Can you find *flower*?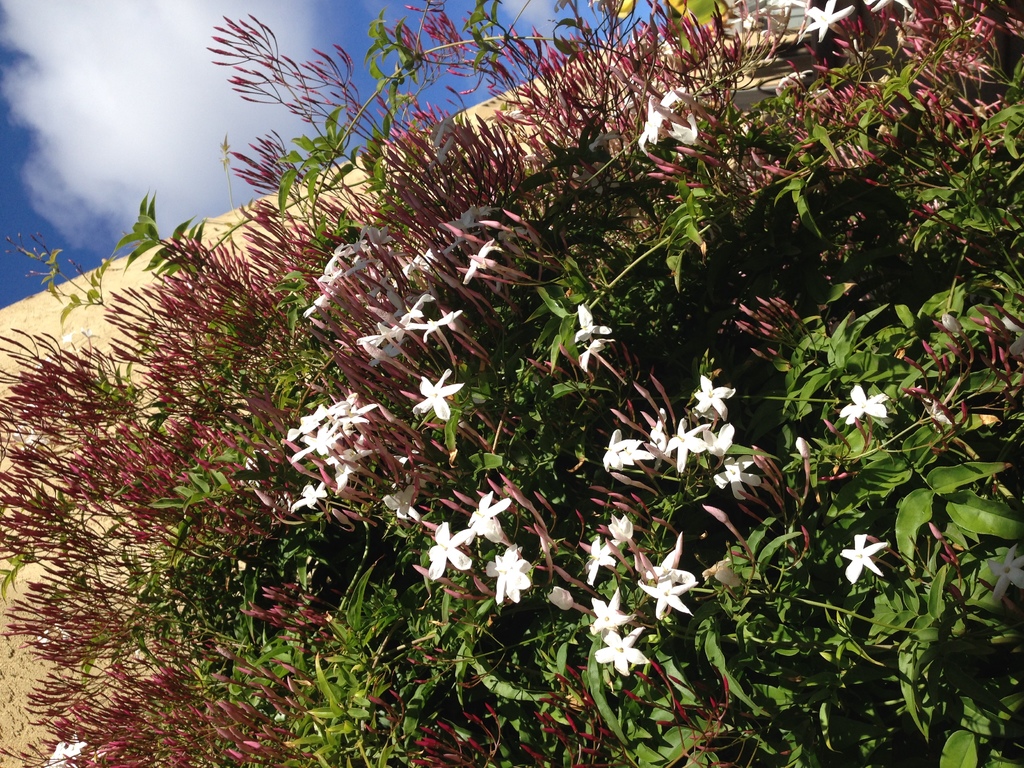
Yes, bounding box: <region>666, 419, 713, 477</region>.
